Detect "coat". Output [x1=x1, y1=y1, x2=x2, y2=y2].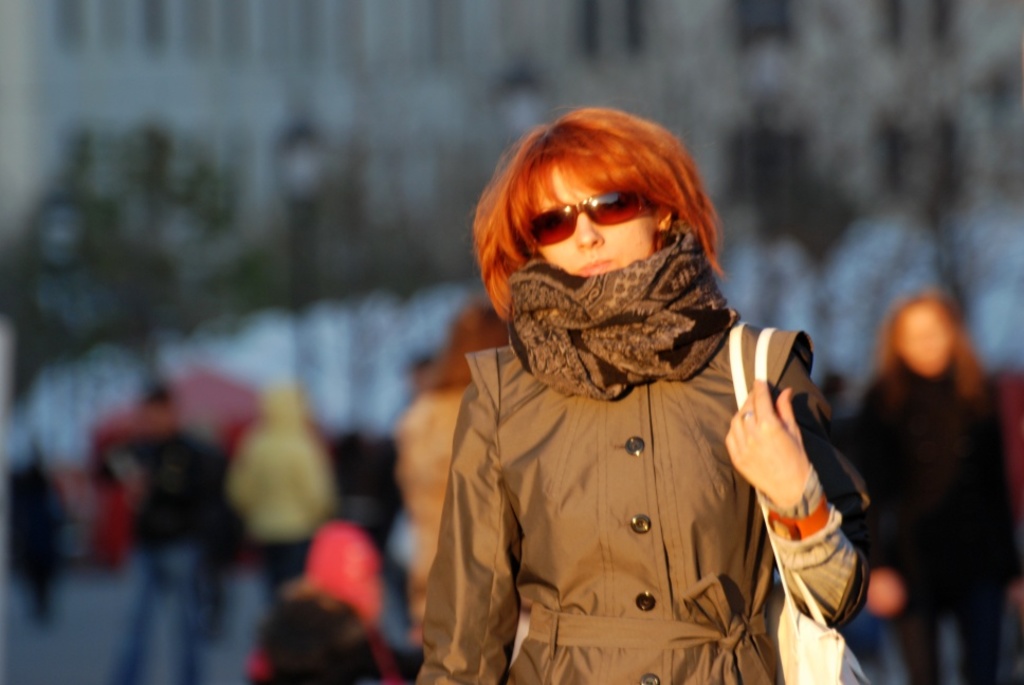
[x1=854, y1=353, x2=1021, y2=609].
